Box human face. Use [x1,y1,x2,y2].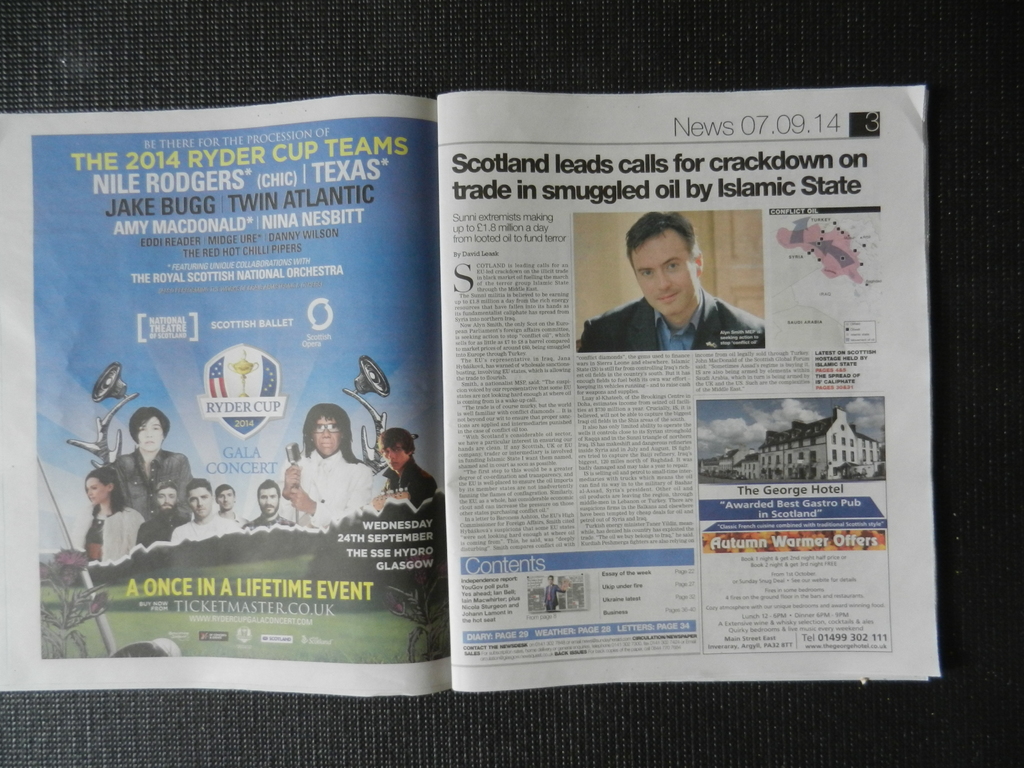
[136,414,171,459].
